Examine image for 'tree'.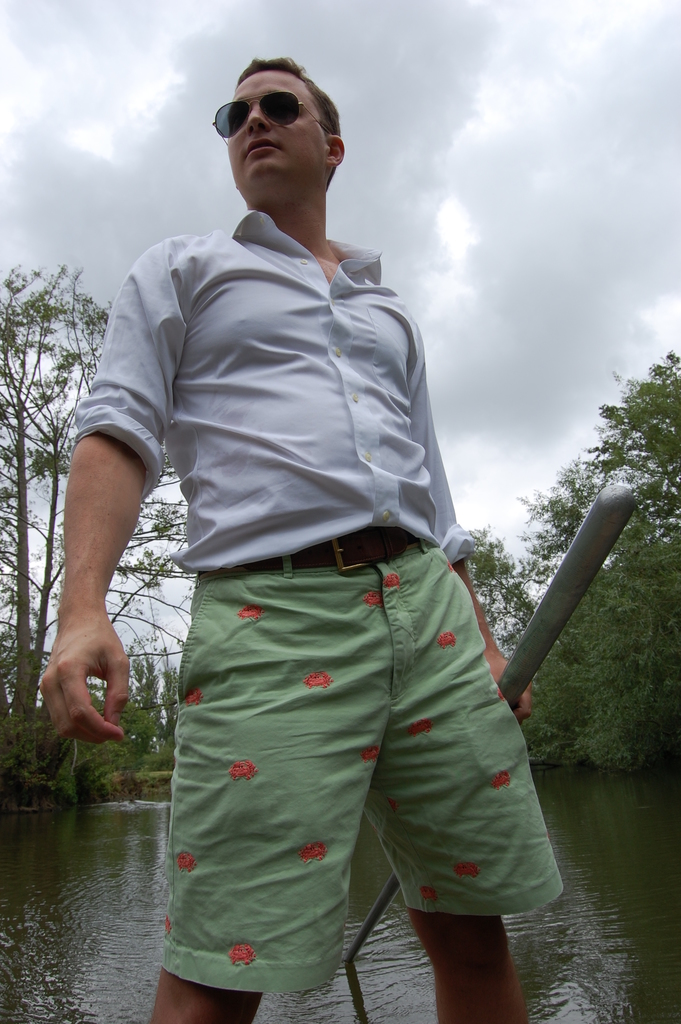
Examination result: {"left": 468, "top": 522, "right": 539, "bottom": 666}.
